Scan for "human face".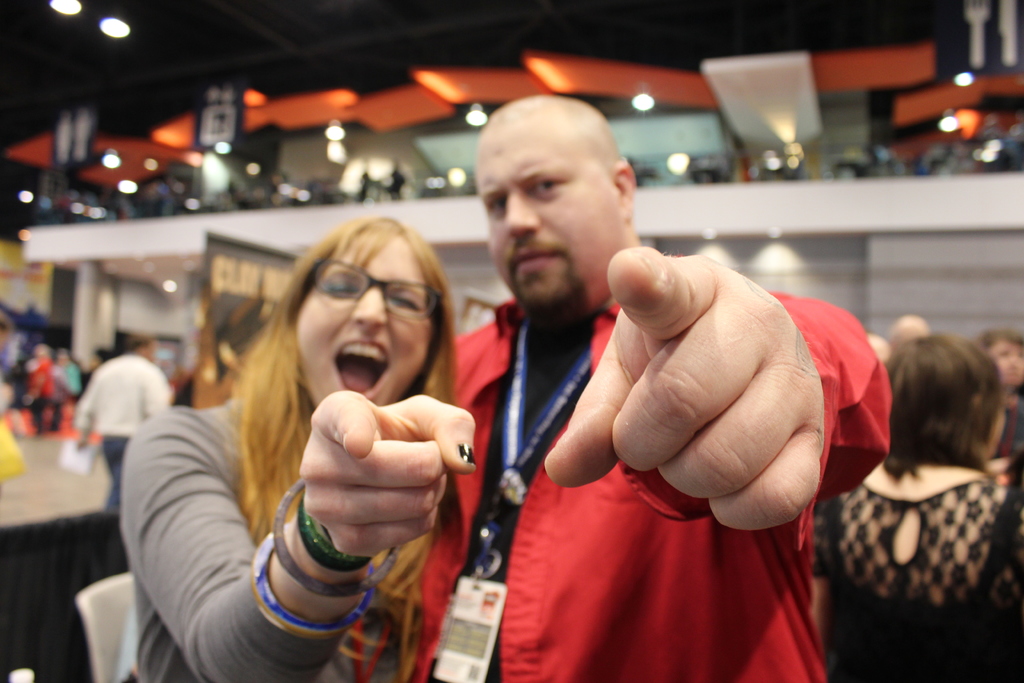
Scan result: (x1=473, y1=120, x2=611, y2=309).
